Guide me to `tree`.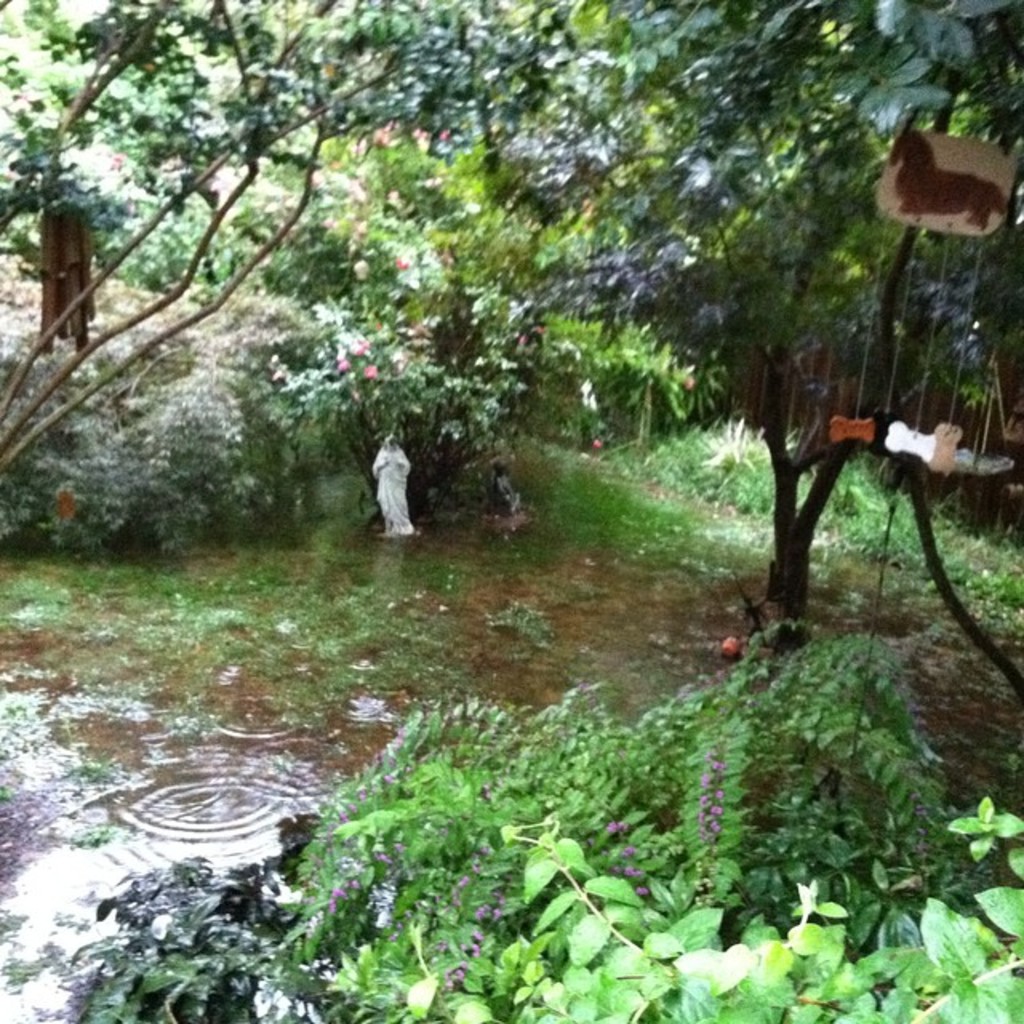
Guidance: [left=493, top=0, right=1022, bottom=656].
